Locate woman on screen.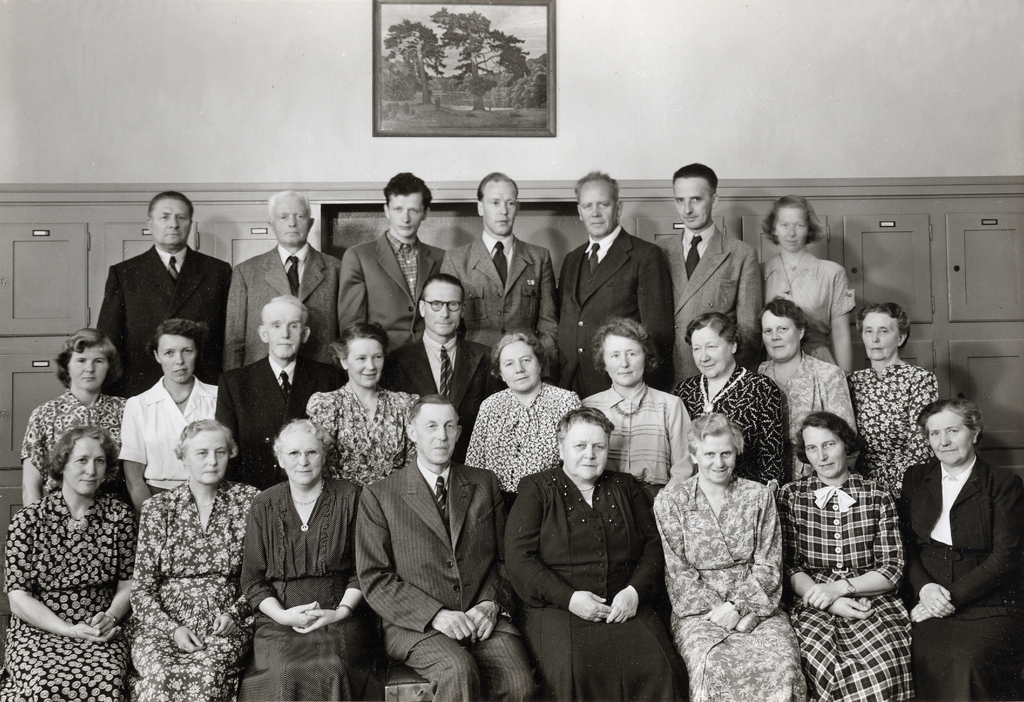
On screen at l=853, t=301, r=942, b=510.
